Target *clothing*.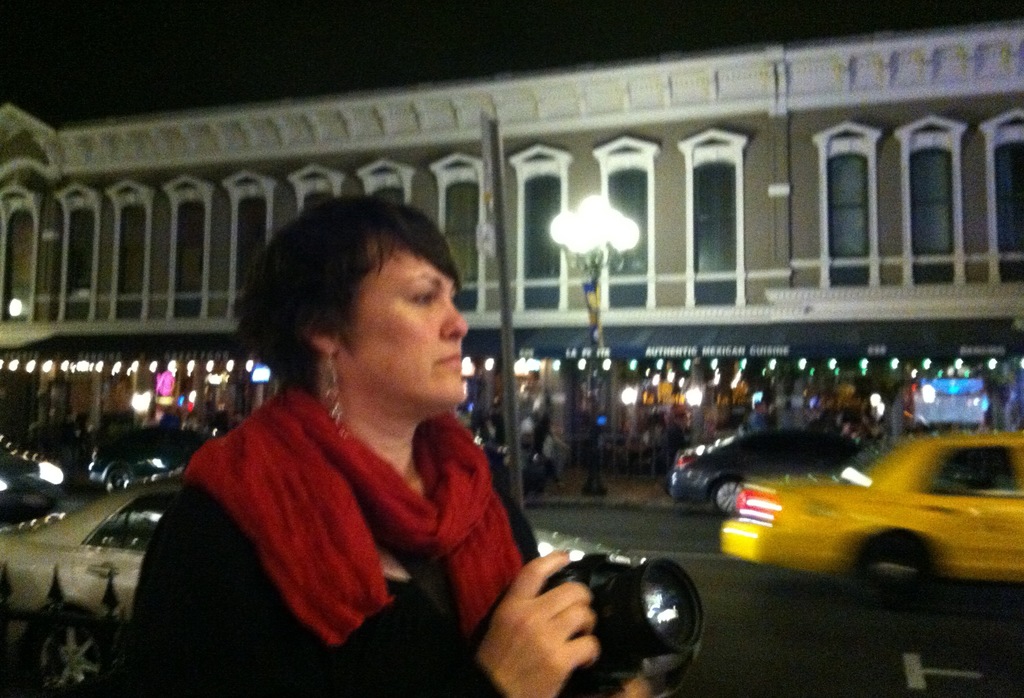
Target region: BBox(131, 390, 586, 697).
